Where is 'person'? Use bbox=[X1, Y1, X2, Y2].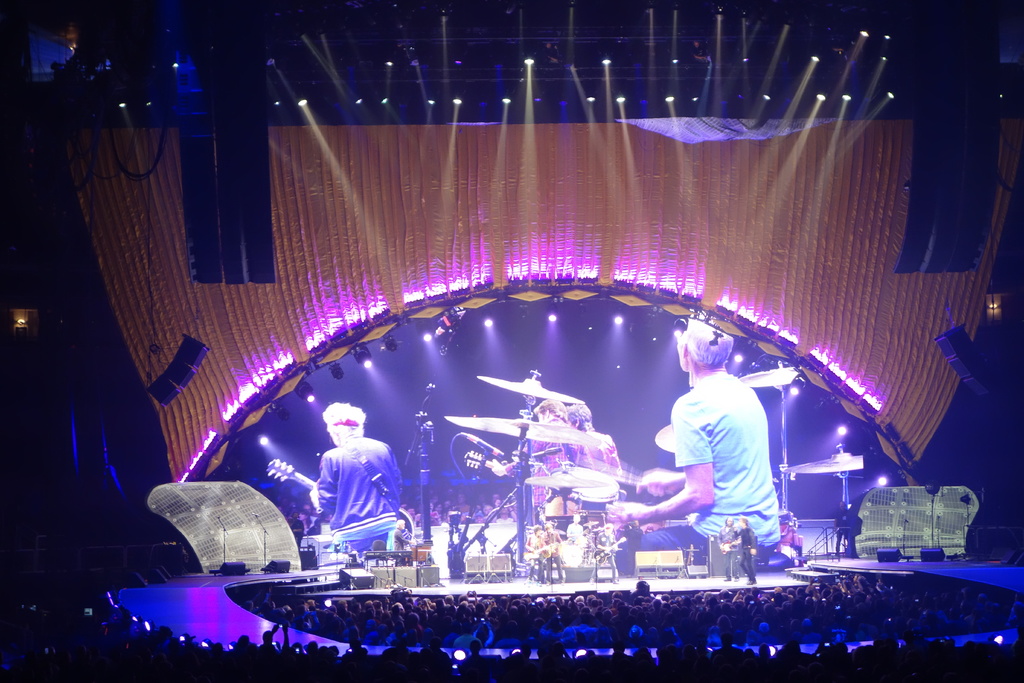
bbox=[555, 398, 623, 514].
